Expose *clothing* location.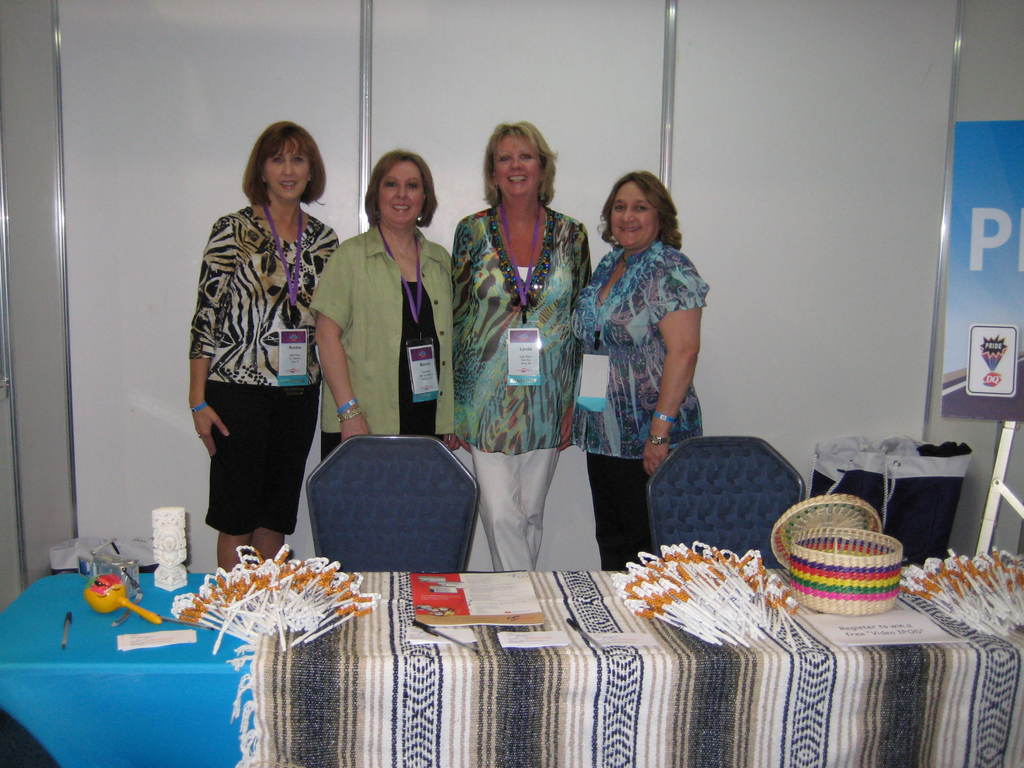
Exposed at 559:227:698:569.
